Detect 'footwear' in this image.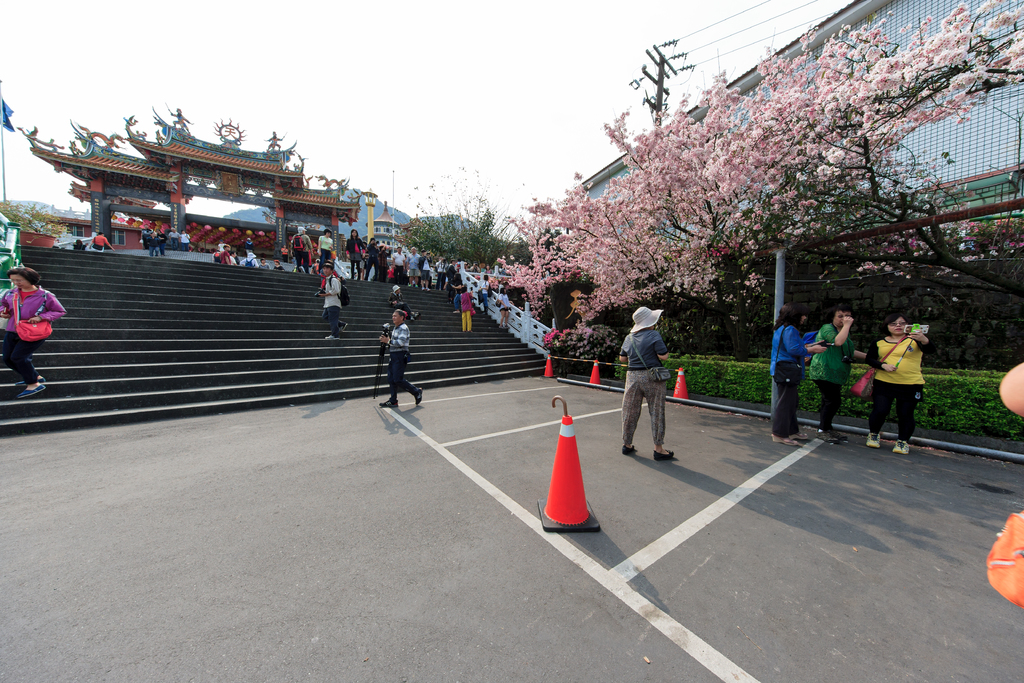
Detection: bbox=[416, 383, 424, 404].
